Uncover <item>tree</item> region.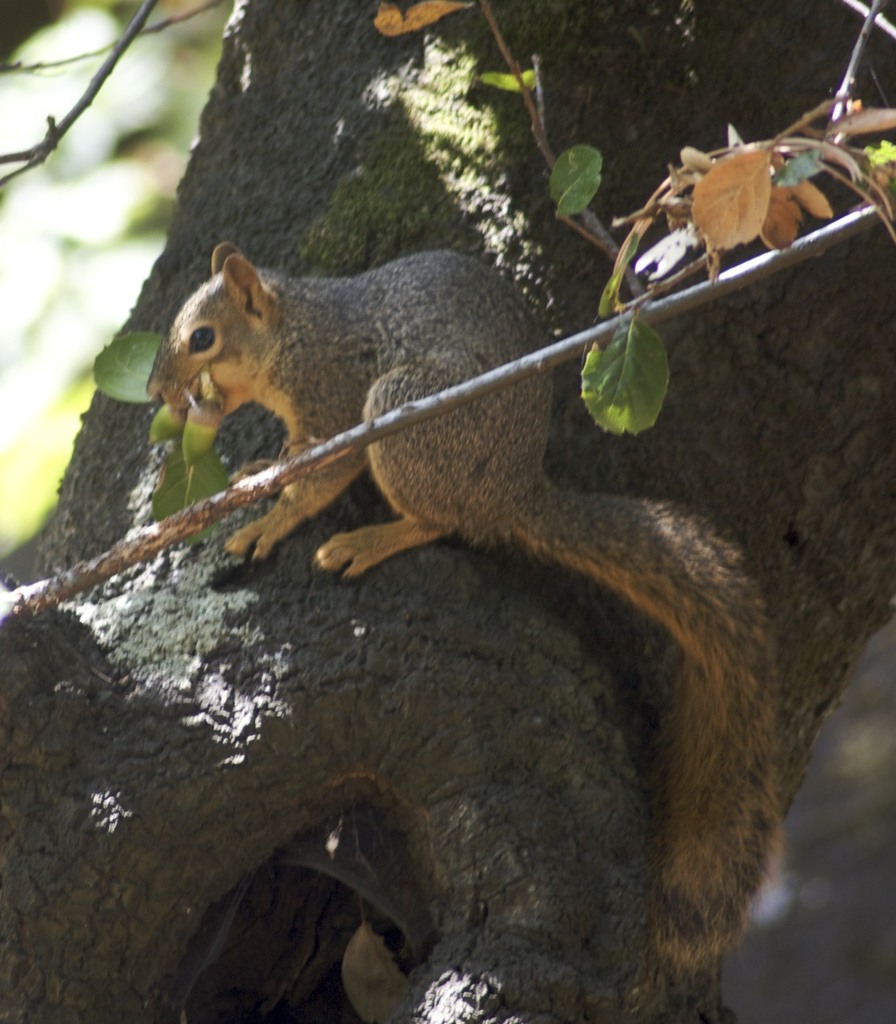
Uncovered: bbox=[0, 0, 895, 1023].
